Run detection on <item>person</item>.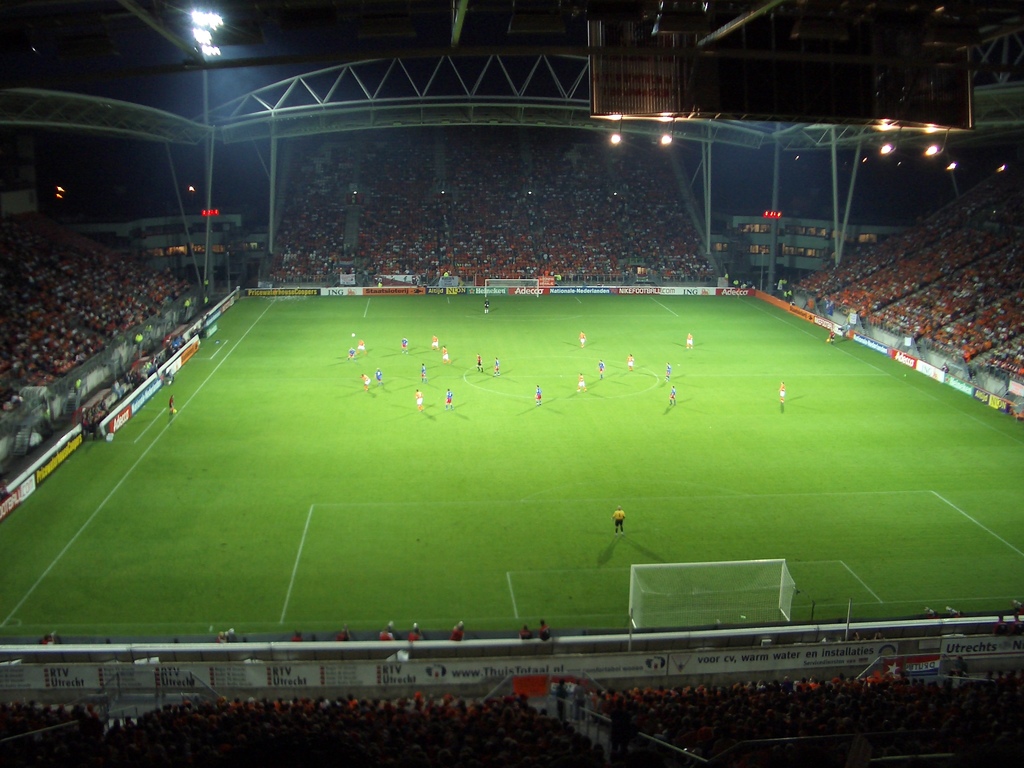
Result: bbox(432, 331, 439, 352).
